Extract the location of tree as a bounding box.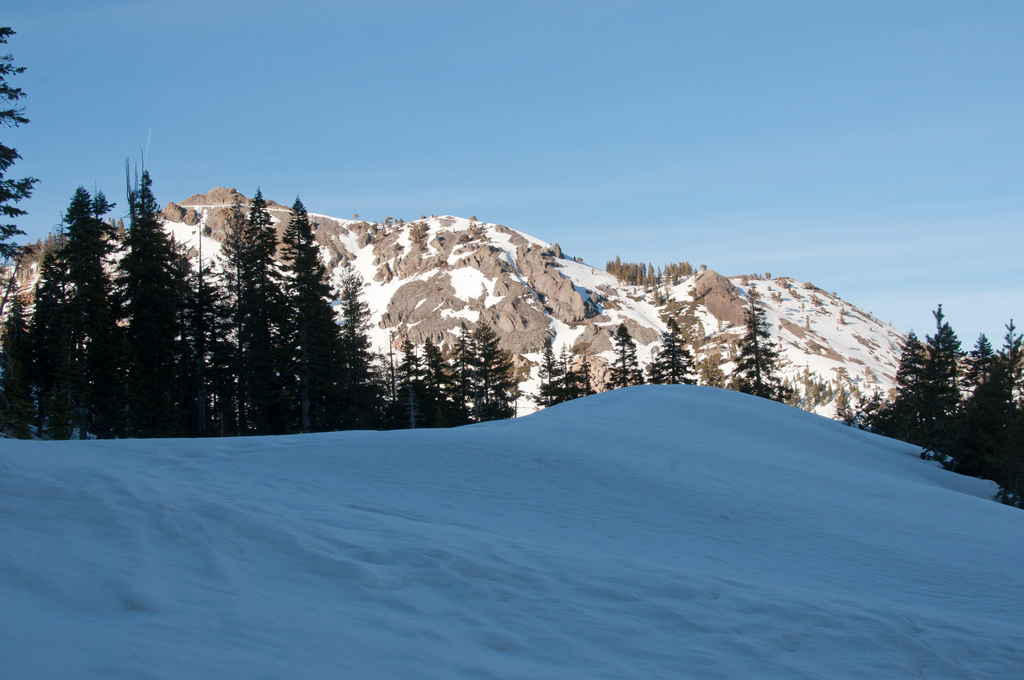
<box>648,308,685,393</box>.
